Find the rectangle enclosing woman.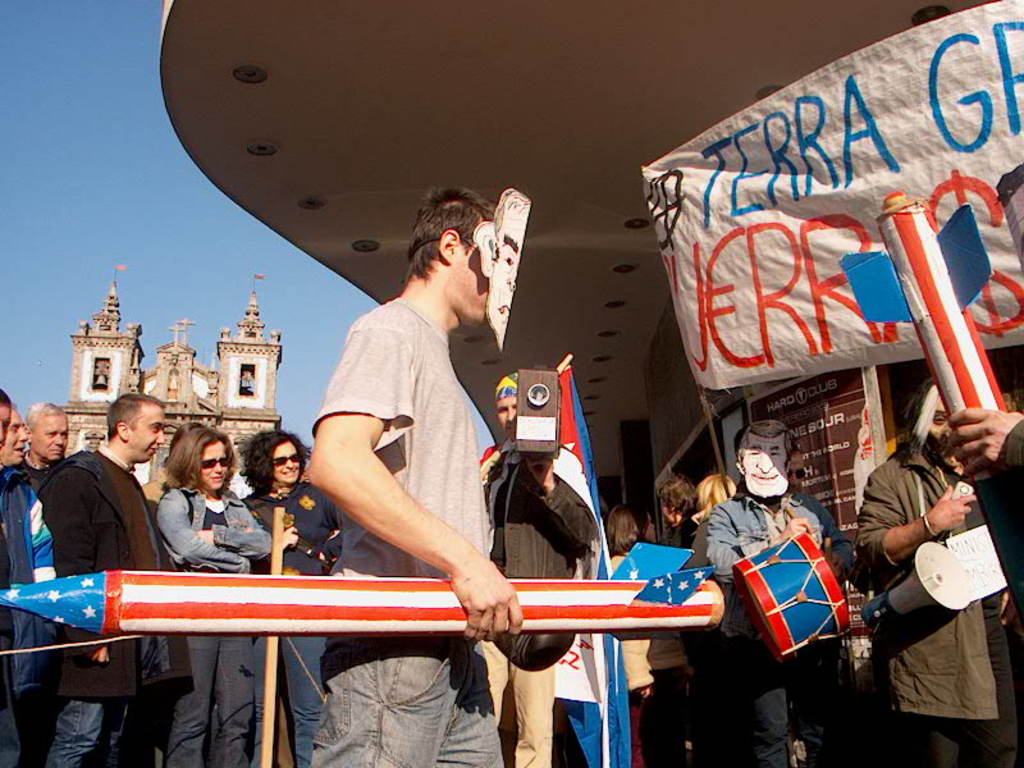
l=607, t=503, r=685, b=767.
